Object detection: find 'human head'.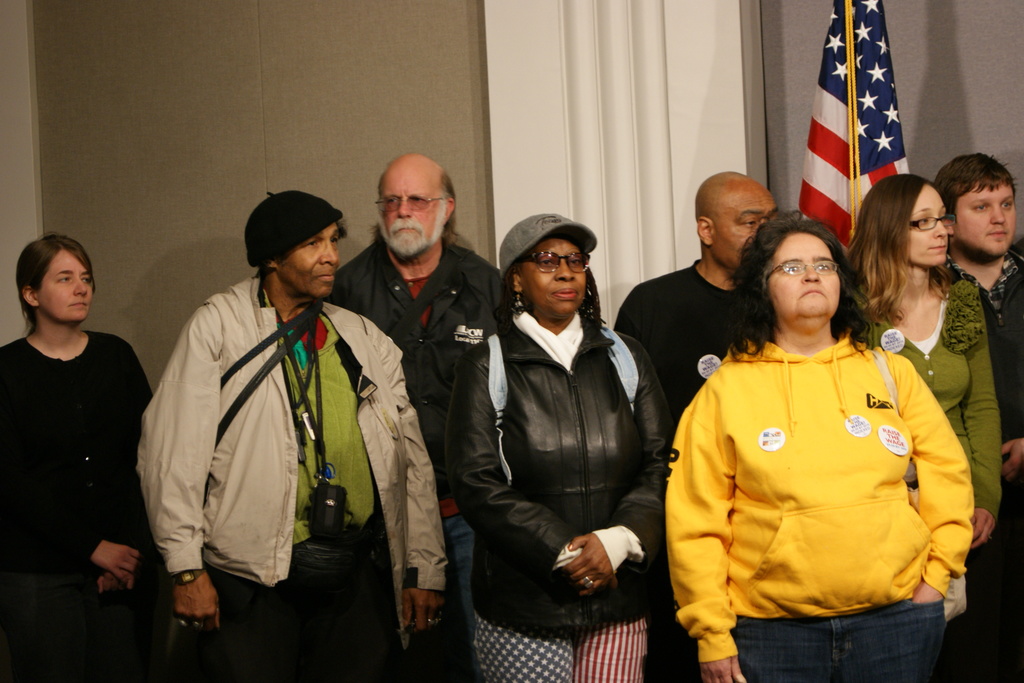
box(861, 174, 949, 268).
